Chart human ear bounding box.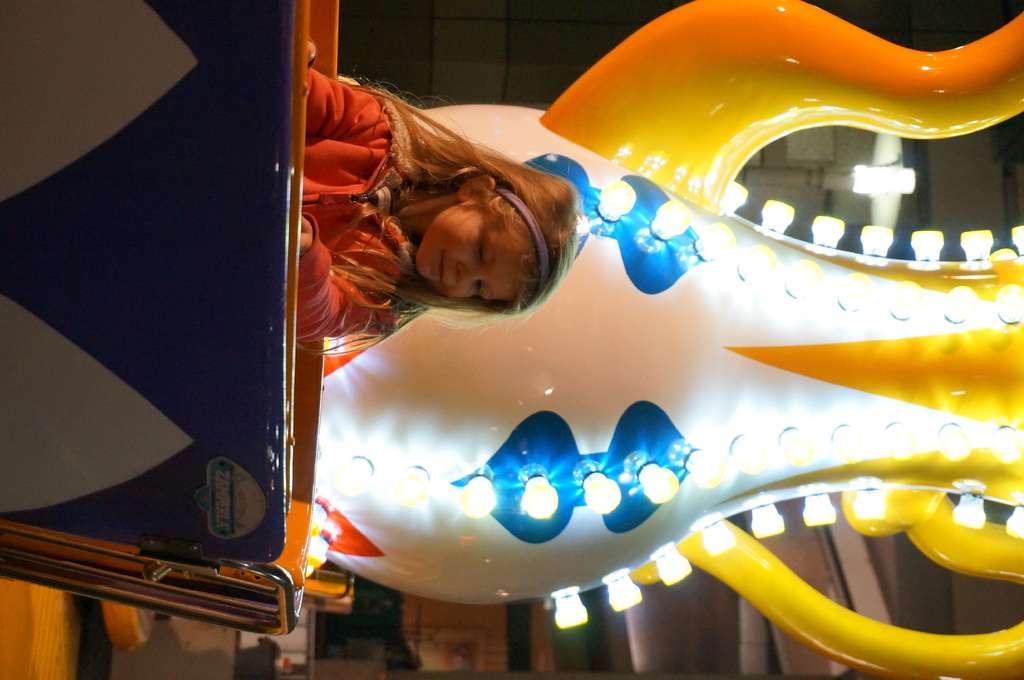
Charted: {"x1": 458, "y1": 178, "x2": 500, "y2": 199}.
